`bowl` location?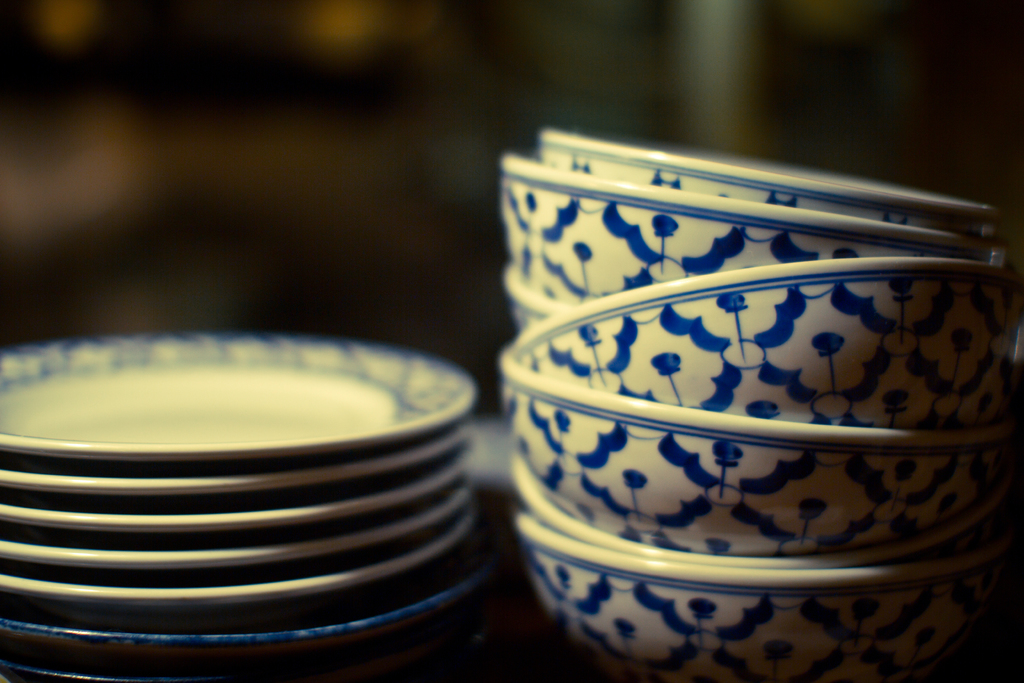
[left=497, top=361, right=1023, bottom=551]
